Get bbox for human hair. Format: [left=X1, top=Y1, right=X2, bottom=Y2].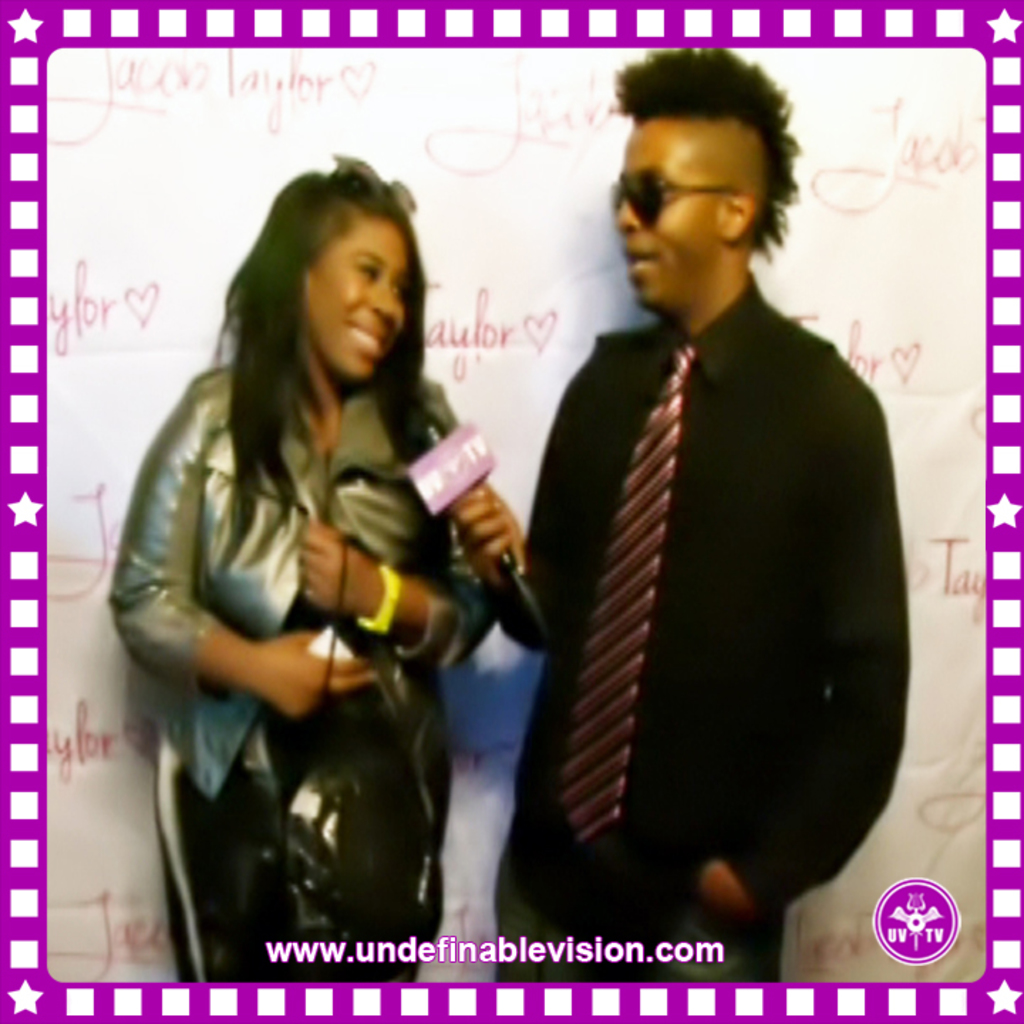
[left=604, top=78, right=812, bottom=290].
